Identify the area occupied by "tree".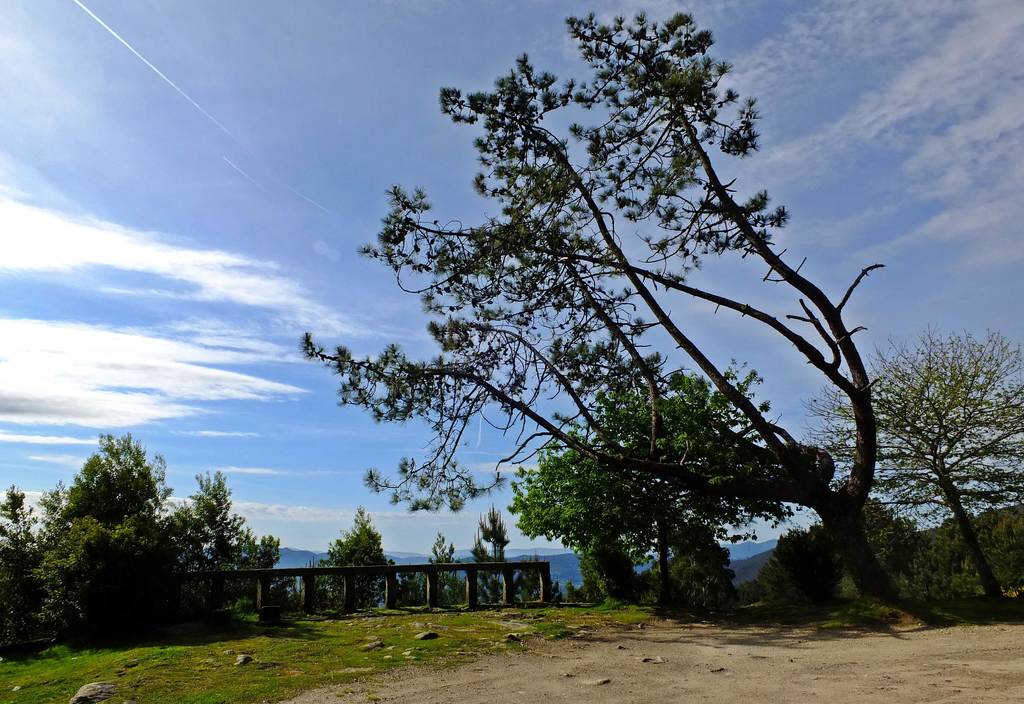
Area: x1=316, y1=503, x2=401, y2=618.
